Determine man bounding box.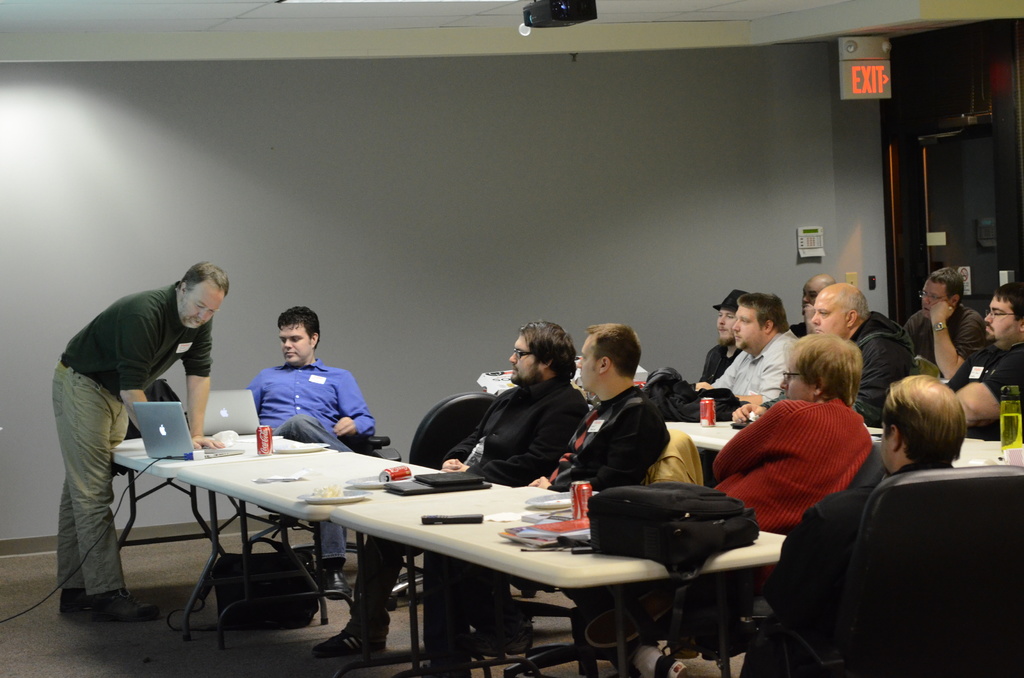
Determined: select_region(892, 260, 986, 376).
